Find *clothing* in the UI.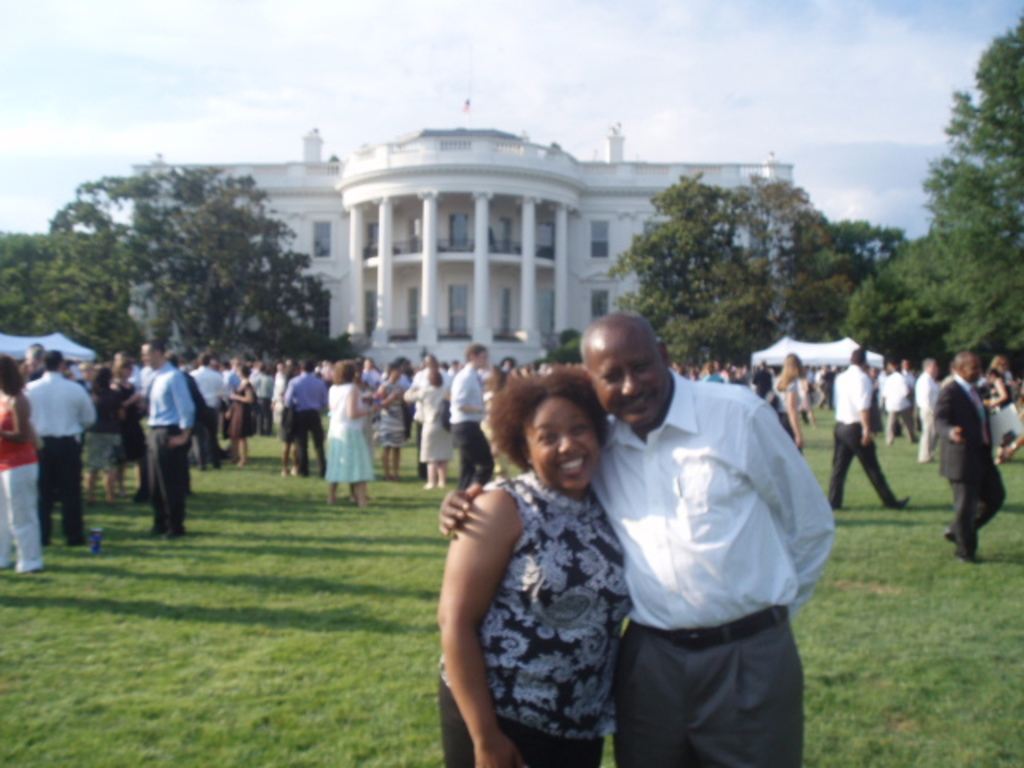
UI element at 926:368:1013:570.
